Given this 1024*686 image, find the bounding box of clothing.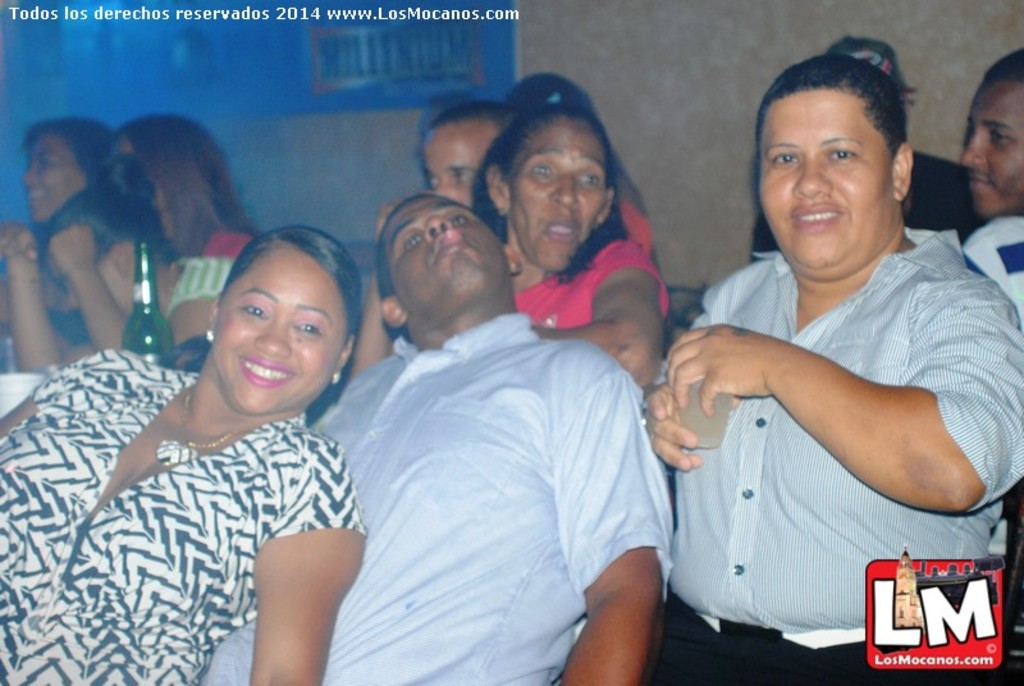
508 241 668 331.
